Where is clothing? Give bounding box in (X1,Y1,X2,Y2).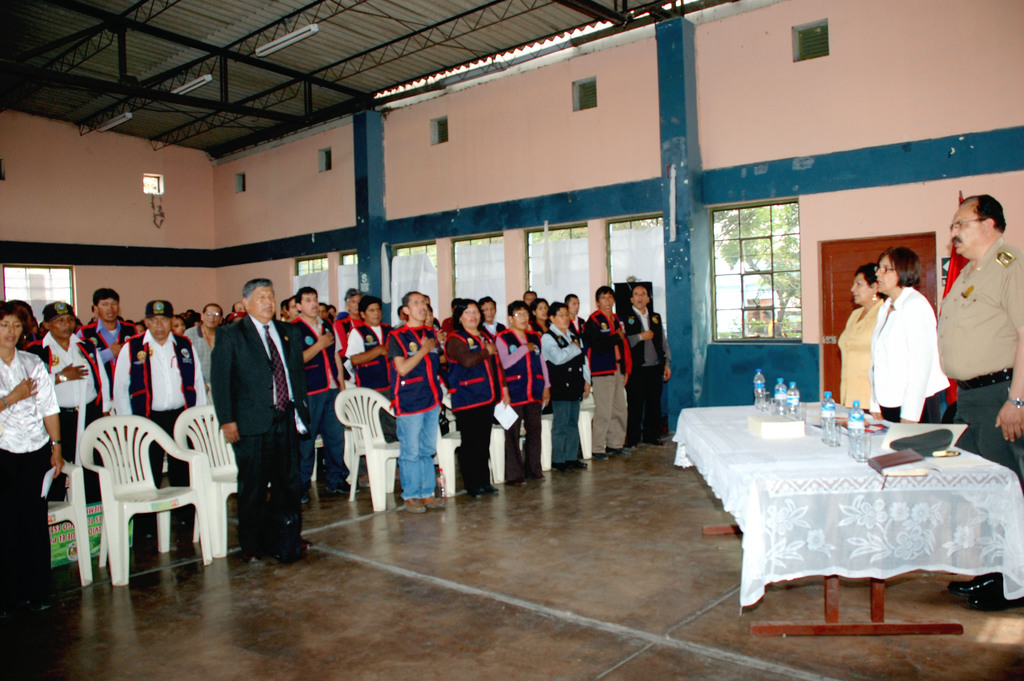
(110,327,204,500).
